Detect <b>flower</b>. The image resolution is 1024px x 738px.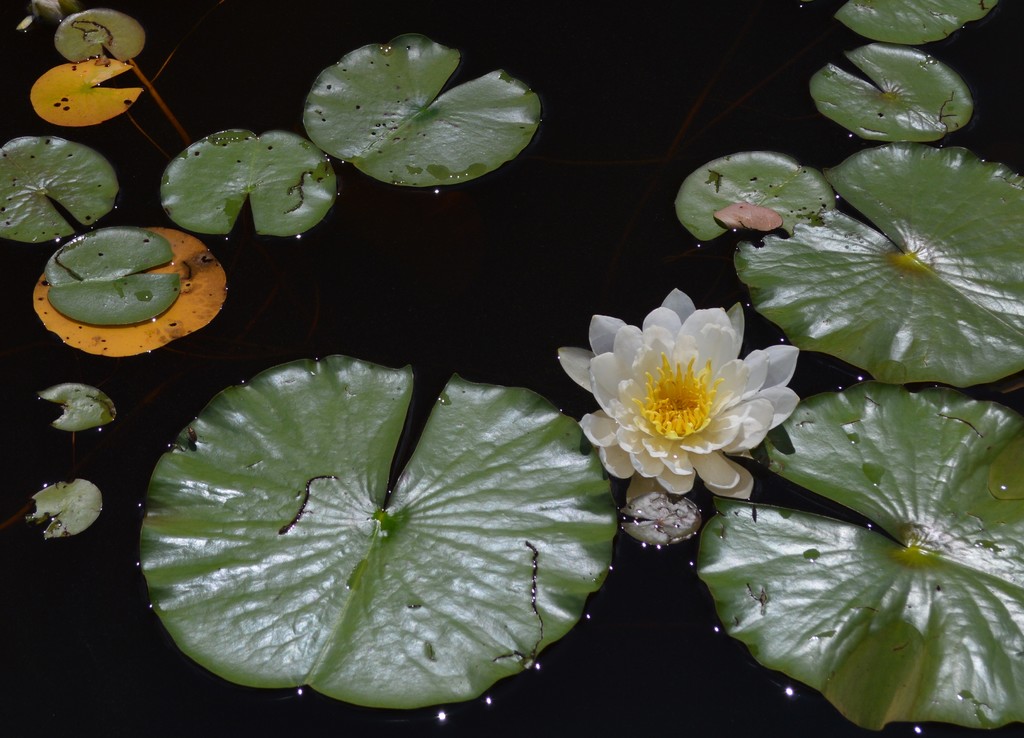
bbox=[569, 309, 796, 508].
